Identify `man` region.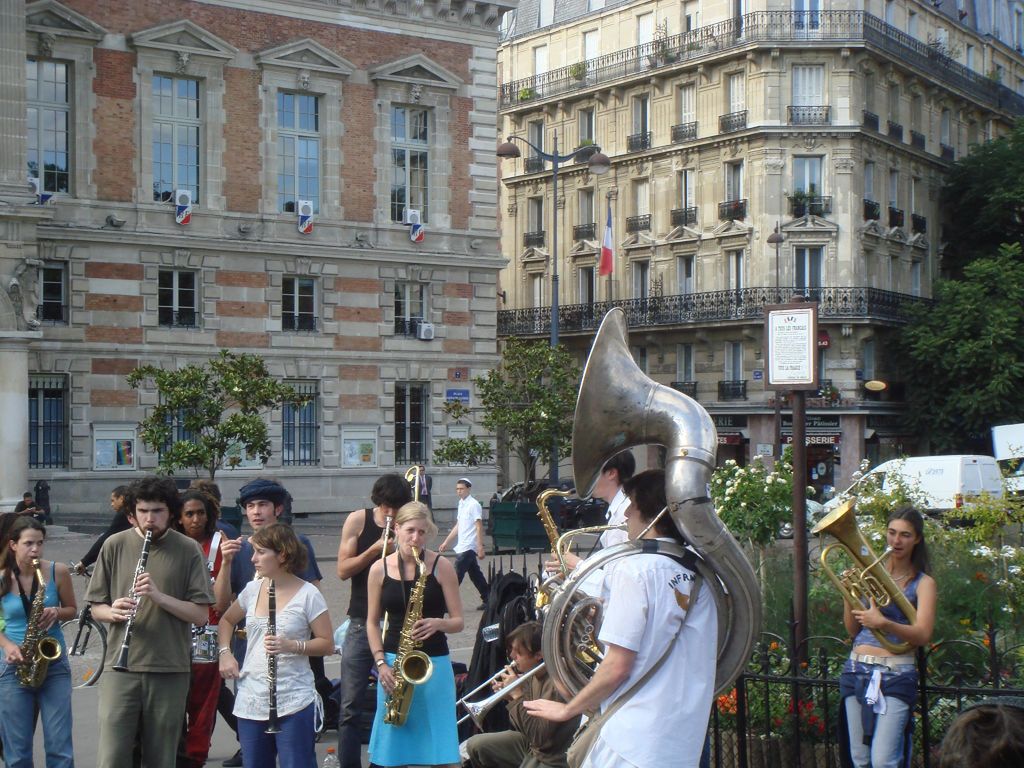
Region: Rect(520, 468, 724, 767).
